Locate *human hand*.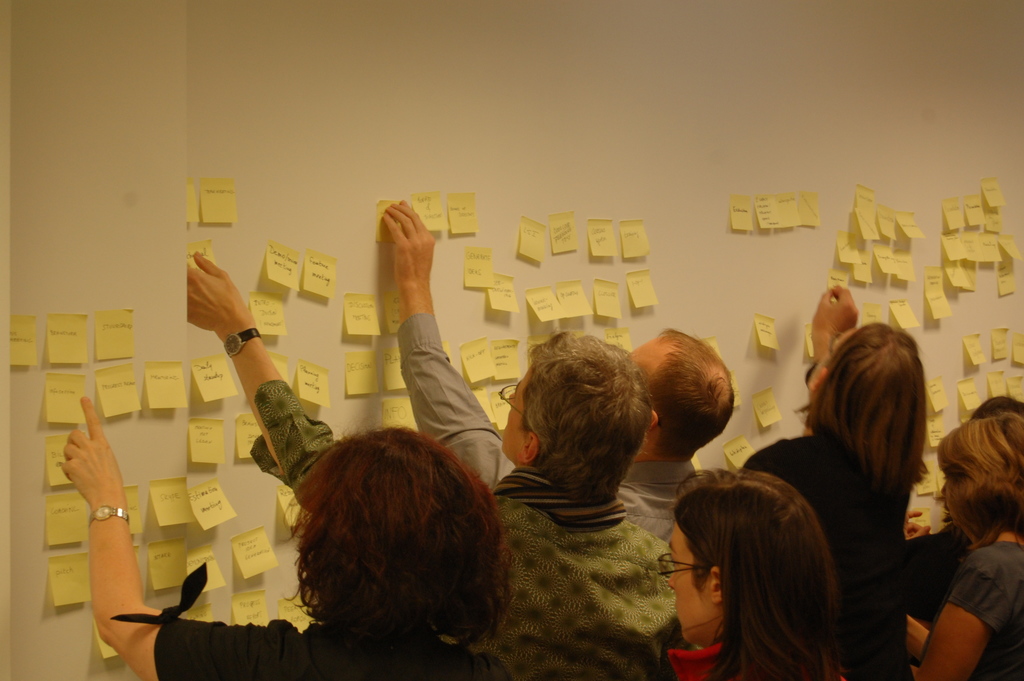
Bounding box: 810 284 859 360.
